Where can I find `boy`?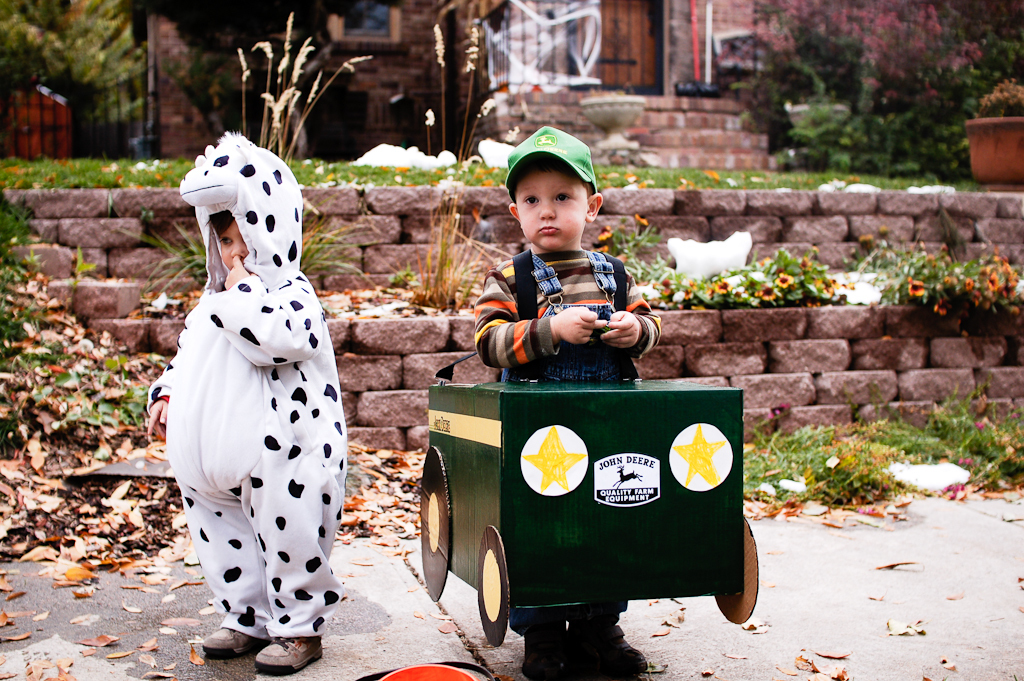
You can find it at [471, 122, 663, 680].
